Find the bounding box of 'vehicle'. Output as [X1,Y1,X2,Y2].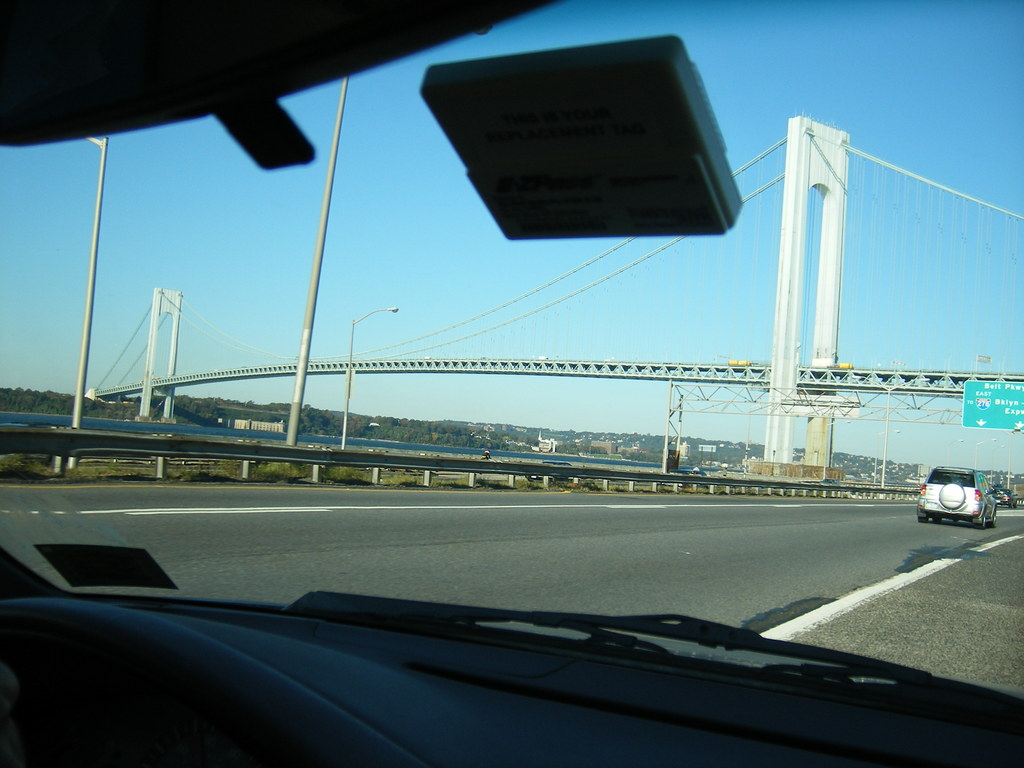
[992,484,1019,508].
